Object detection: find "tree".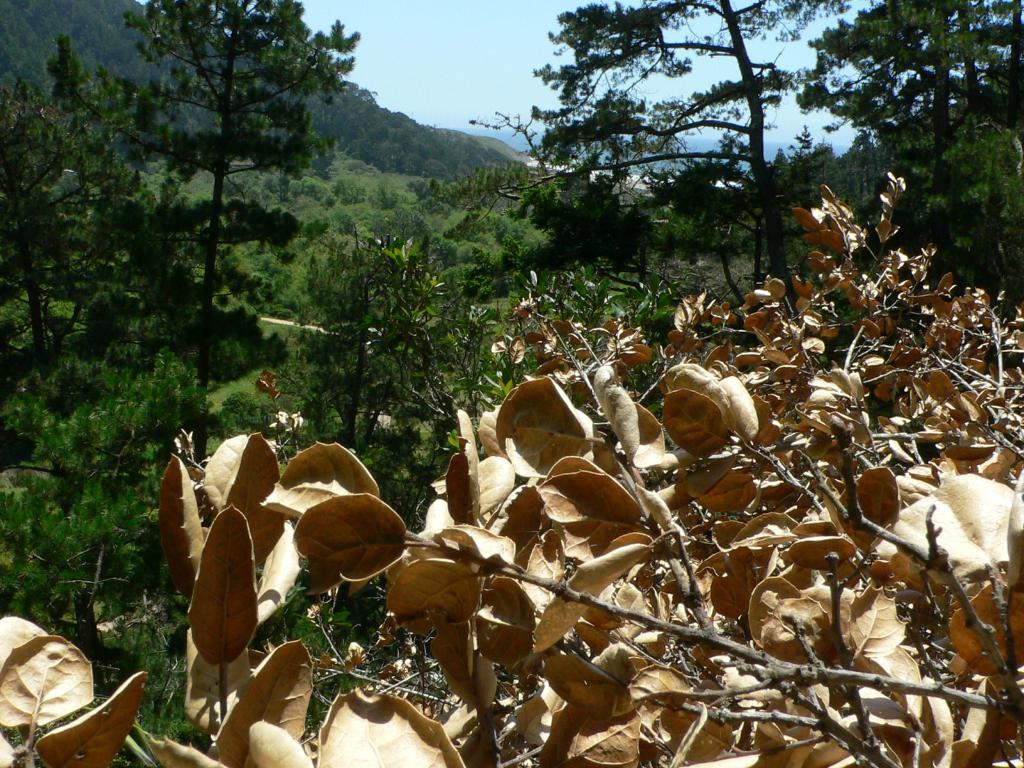
484:0:862:297.
